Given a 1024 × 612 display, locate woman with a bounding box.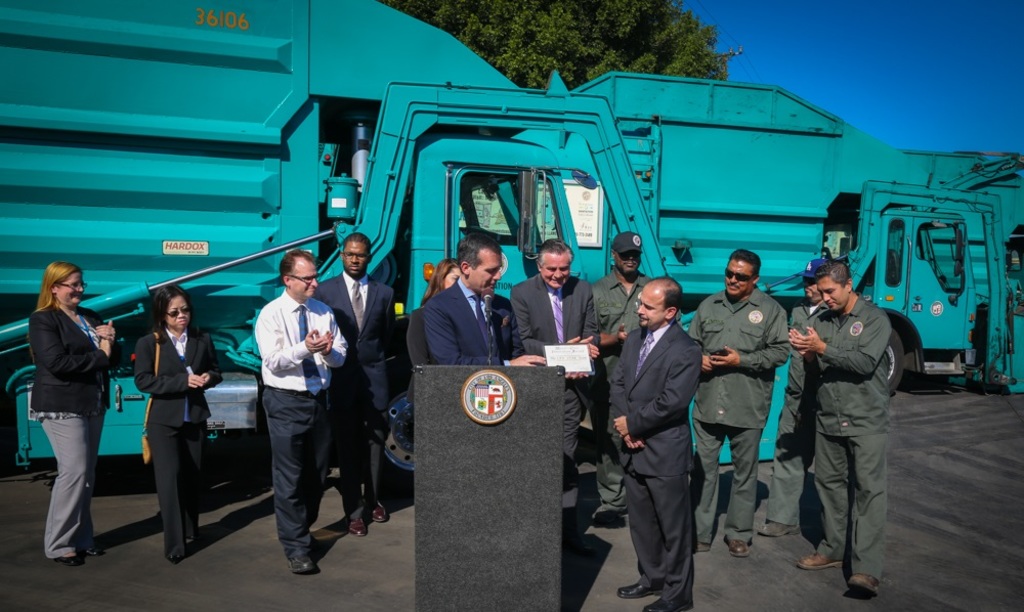
Located: [125, 286, 234, 569].
